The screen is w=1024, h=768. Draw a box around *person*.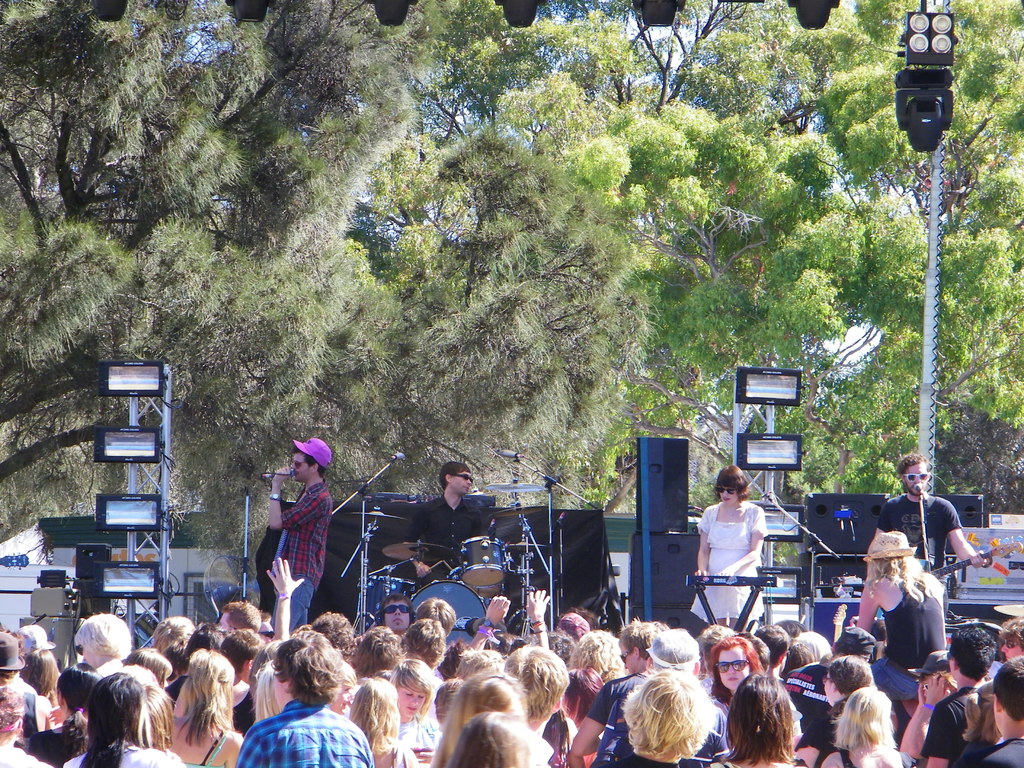
710:639:766:713.
